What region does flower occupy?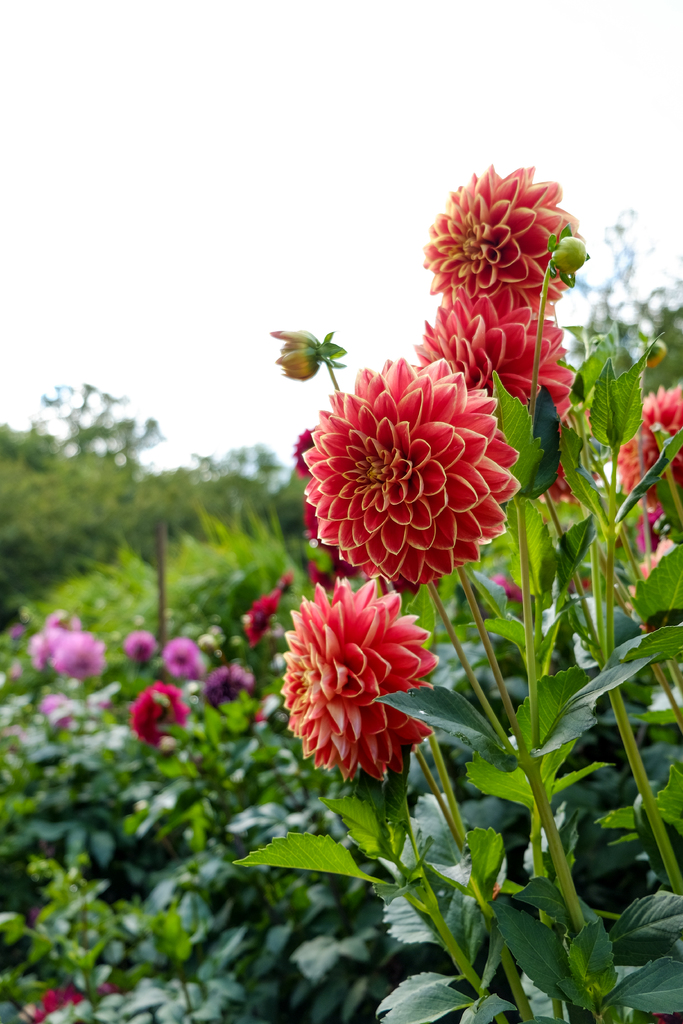
614, 383, 682, 492.
